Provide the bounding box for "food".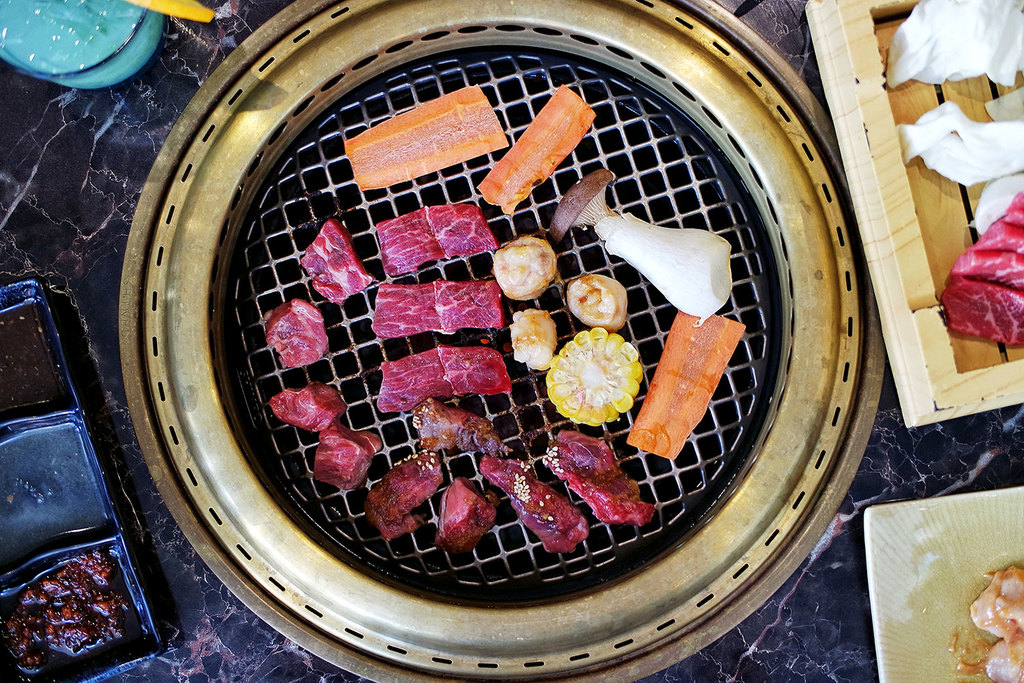
x1=362 y1=500 x2=427 y2=541.
